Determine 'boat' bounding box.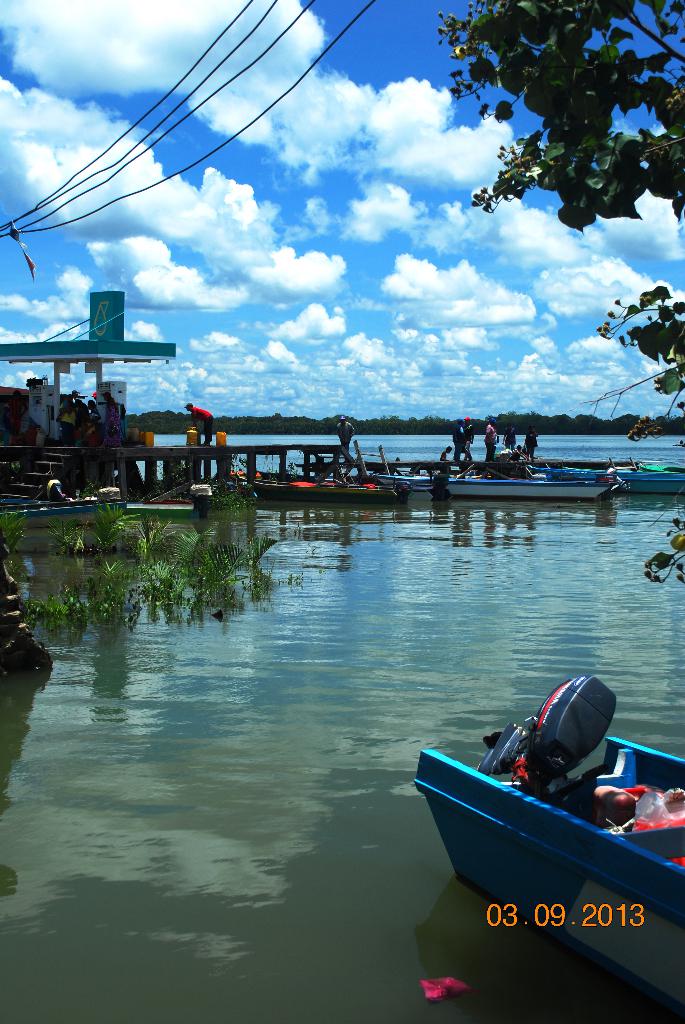
Determined: pyautogui.locateOnScreen(532, 461, 684, 499).
